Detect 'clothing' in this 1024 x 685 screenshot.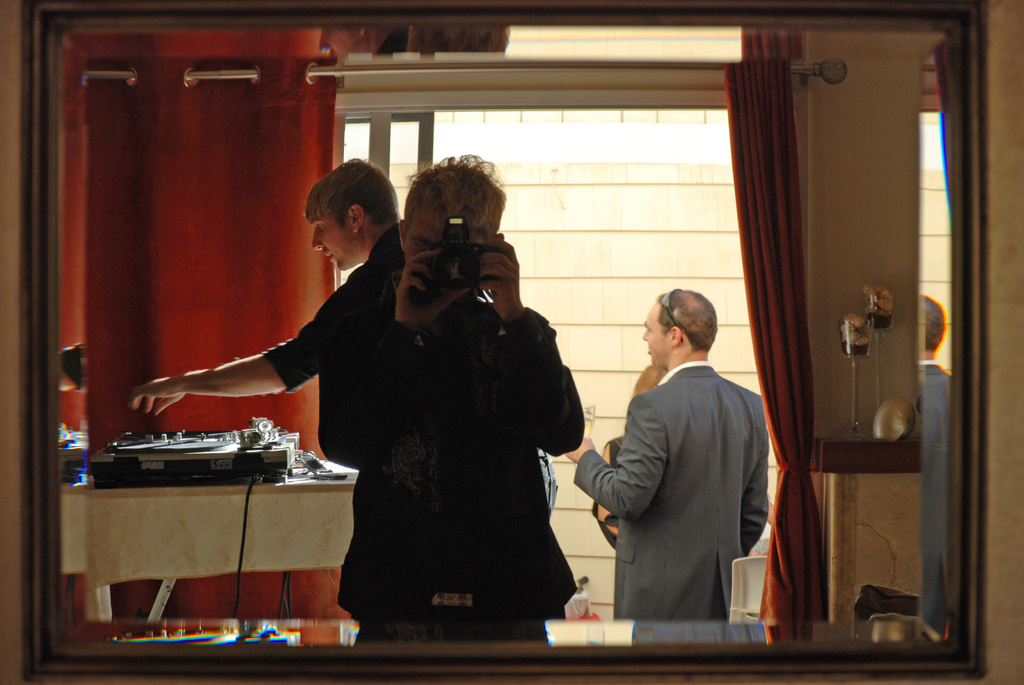
Detection: bbox=[591, 433, 624, 549].
